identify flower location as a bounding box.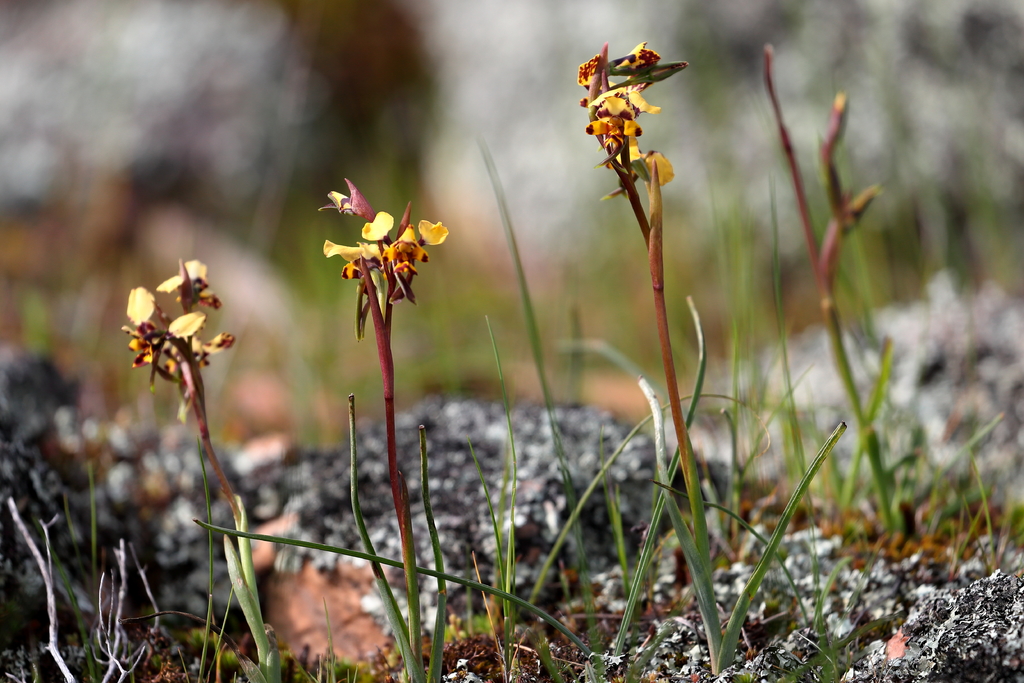
detection(123, 261, 228, 397).
